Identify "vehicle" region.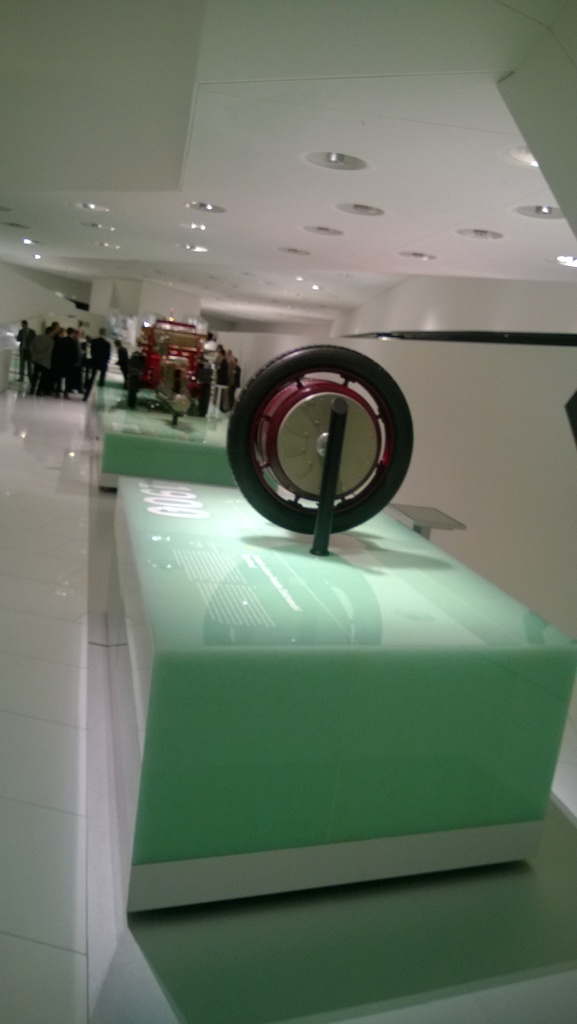
Region: pyautogui.locateOnScreen(128, 309, 219, 415).
